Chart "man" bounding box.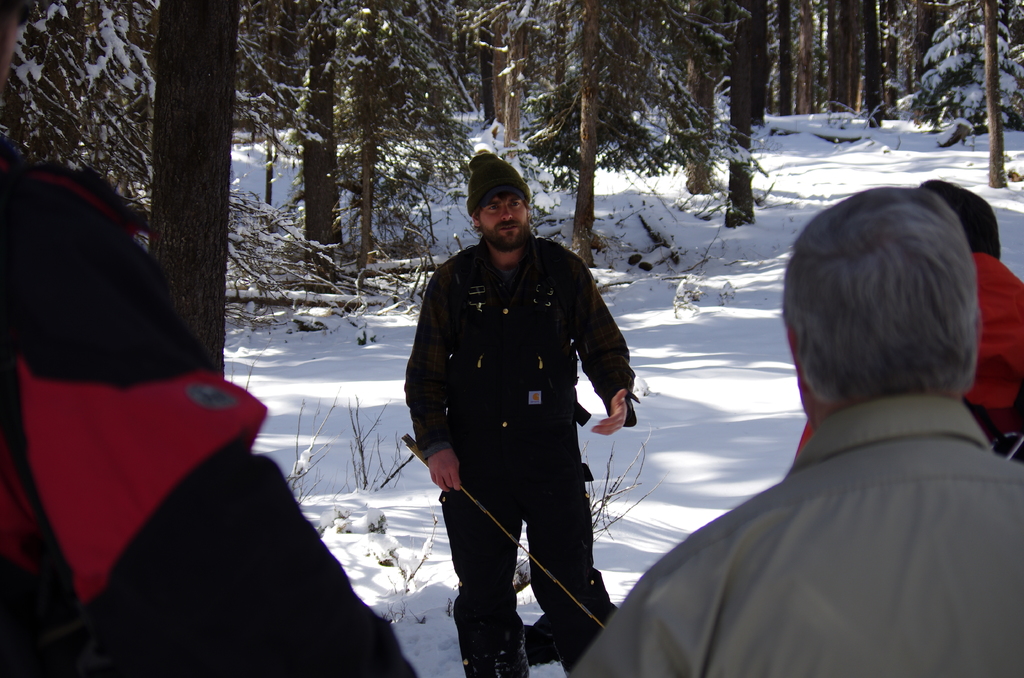
Charted: <box>618,212,1005,665</box>.
